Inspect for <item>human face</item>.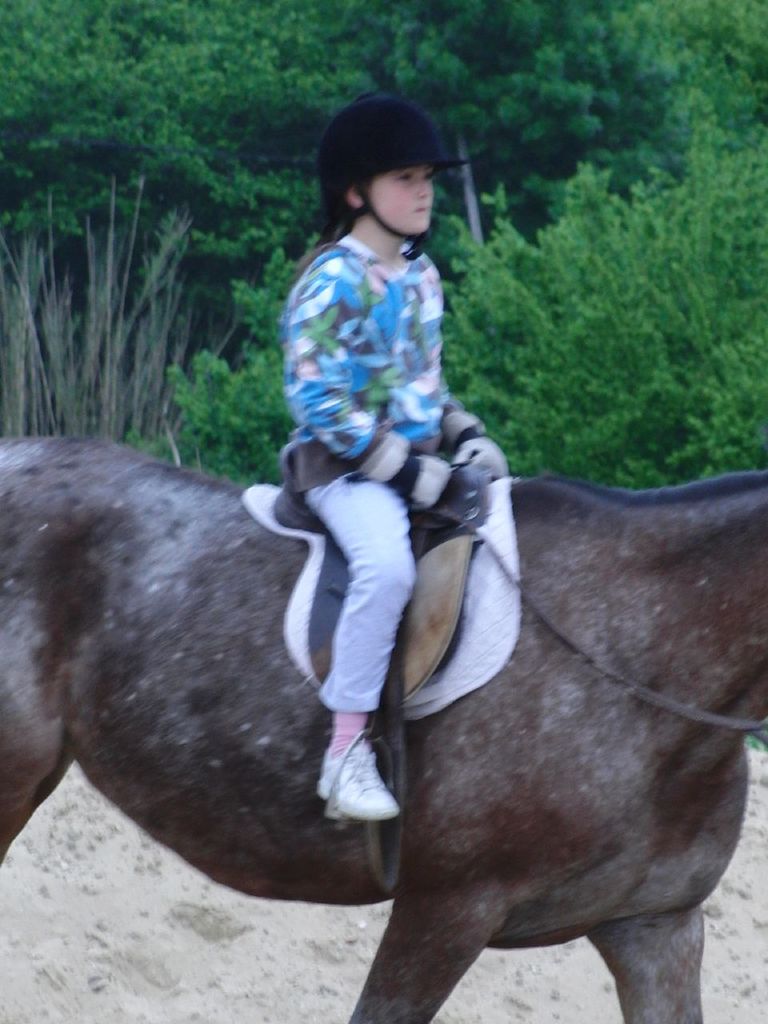
Inspection: {"left": 370, "top": 165, "right": 433, "bottom": 234}.
